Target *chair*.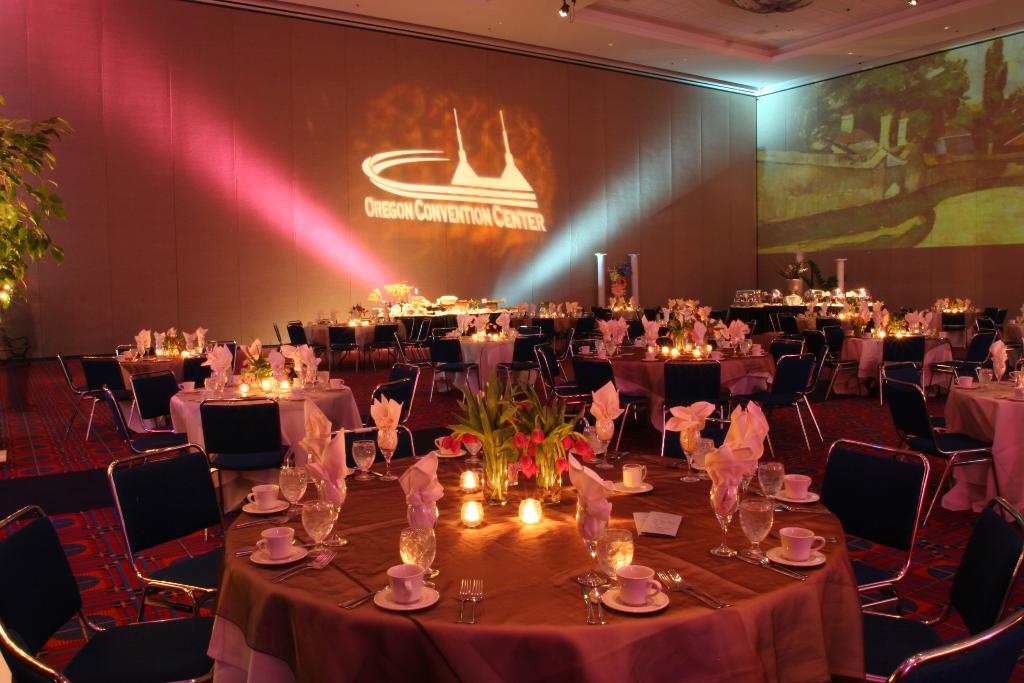
Target region: select_region(429, 334, 478, 410).
